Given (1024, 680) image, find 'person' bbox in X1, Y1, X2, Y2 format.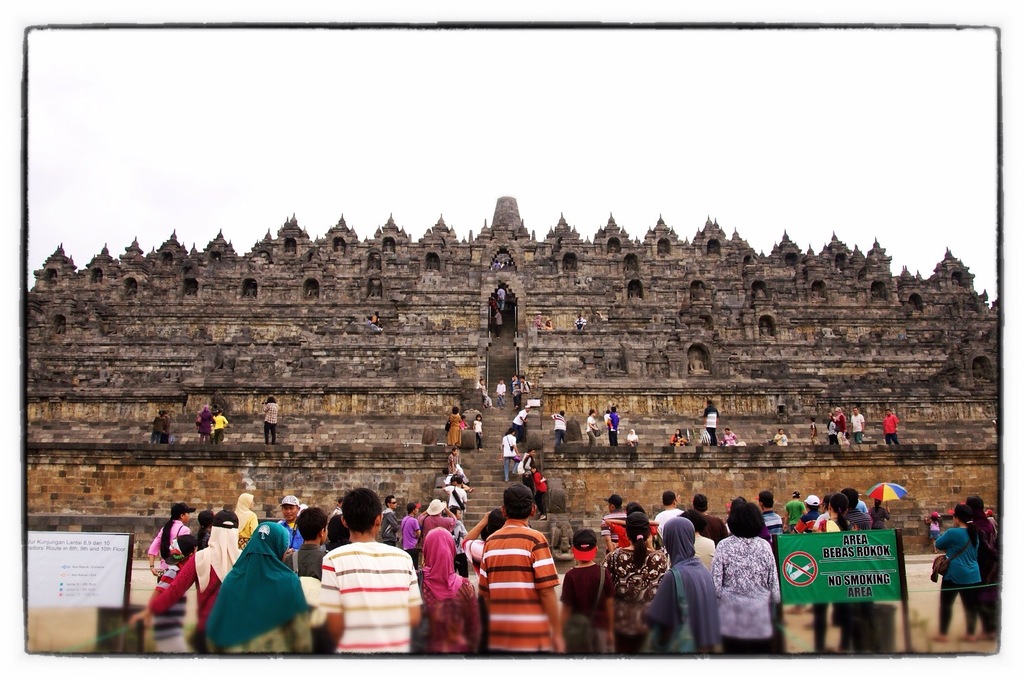
559, 530, 615, 652.
